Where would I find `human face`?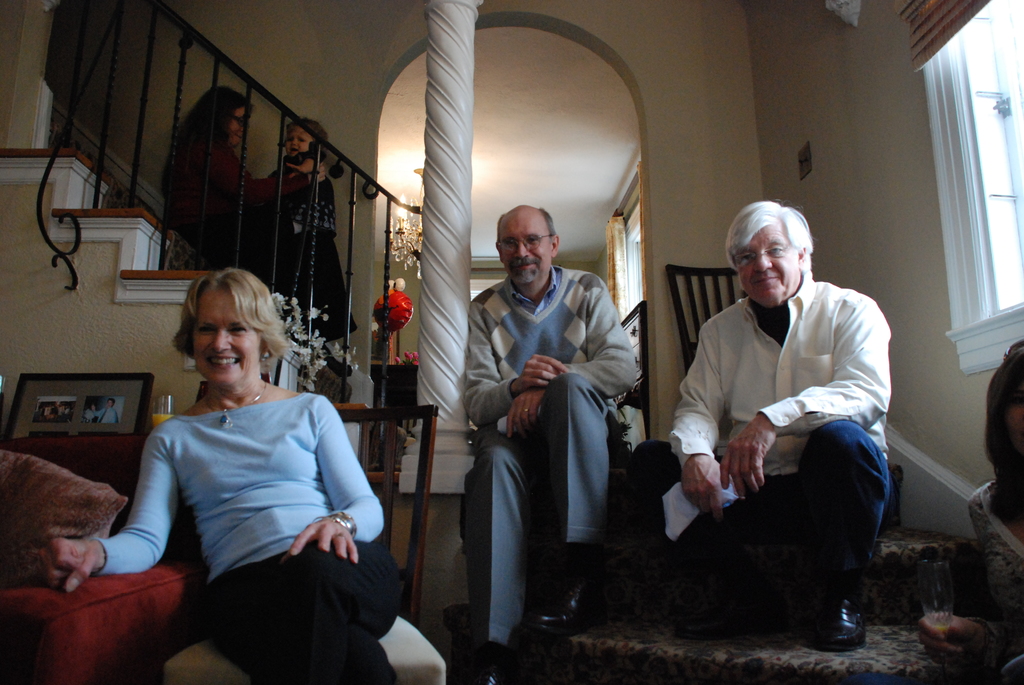
At l=732, t=217, r=801, b=303.
